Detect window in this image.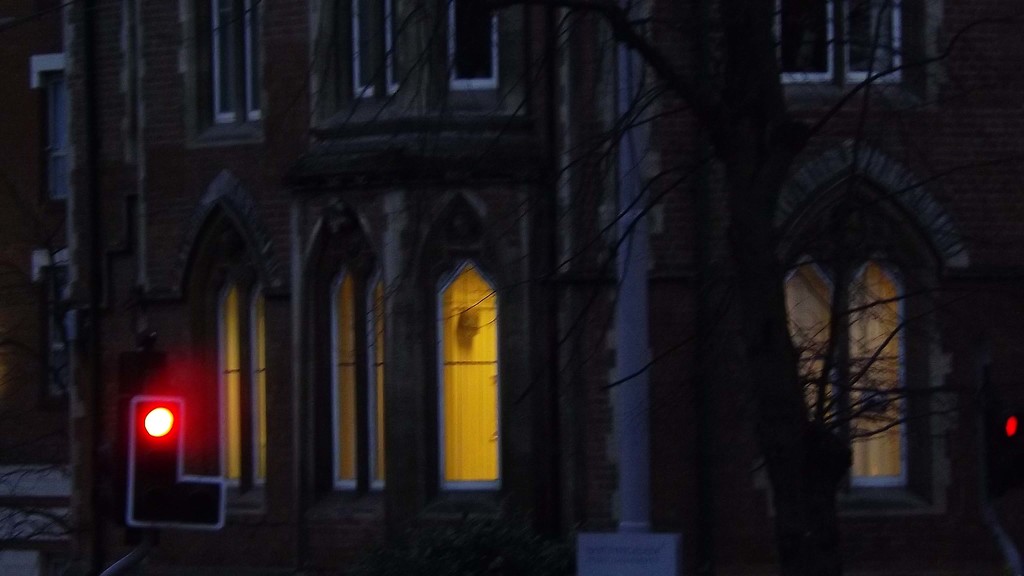
Detection: crop(296, 207, 385, 519).
